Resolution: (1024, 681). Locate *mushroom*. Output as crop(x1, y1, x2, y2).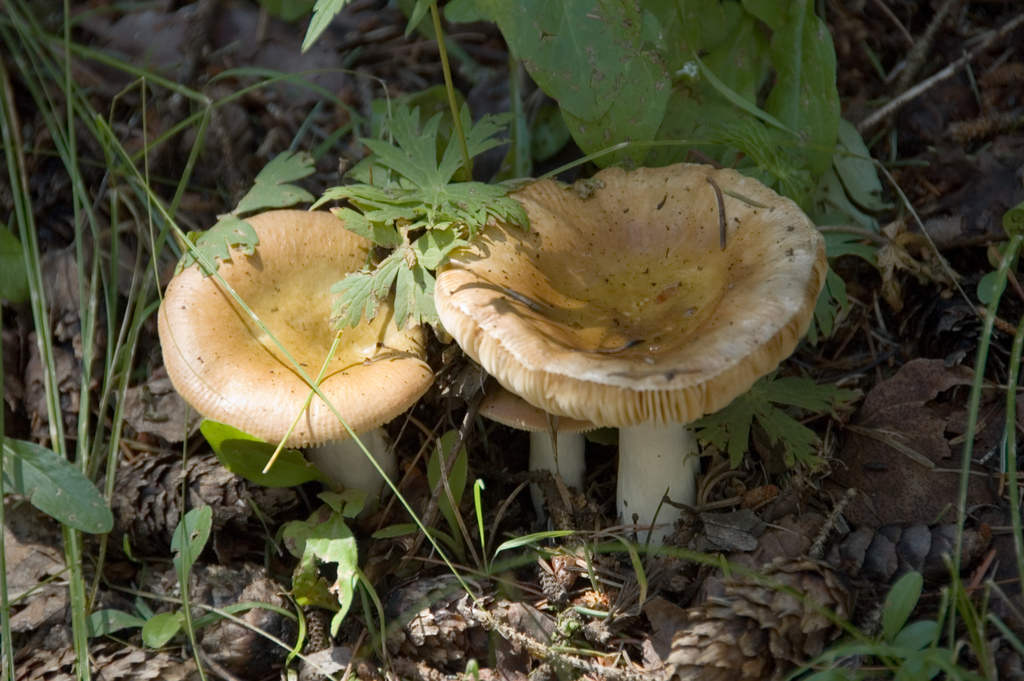
crop(154, 206, 436, 504).
